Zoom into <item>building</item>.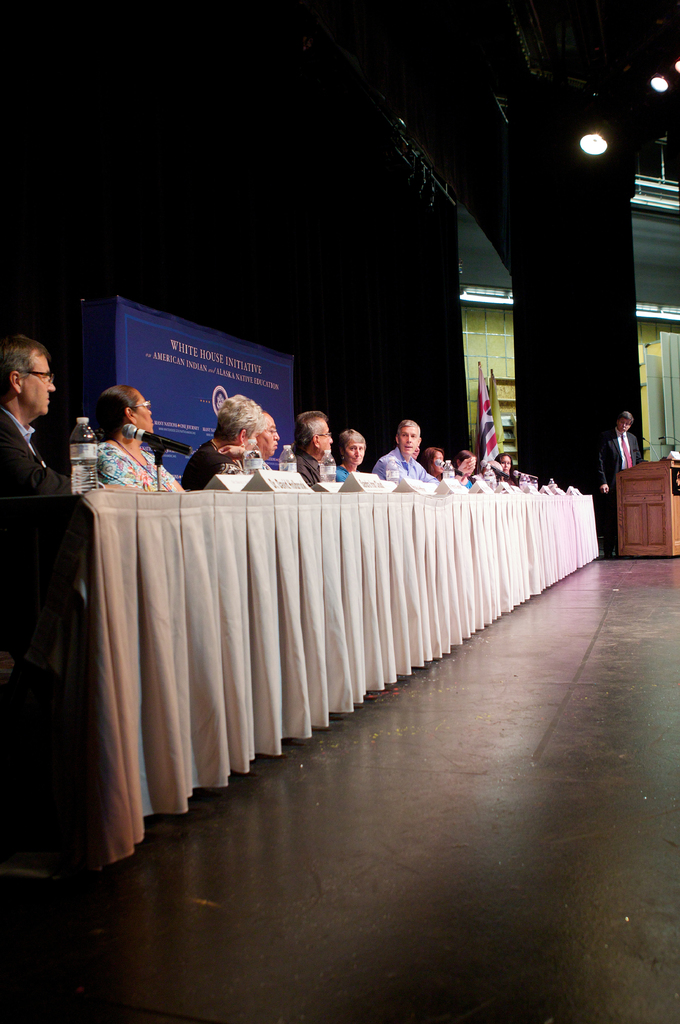
Zoom target: (x1=0, y1=4, x2=678, y2=1004).
